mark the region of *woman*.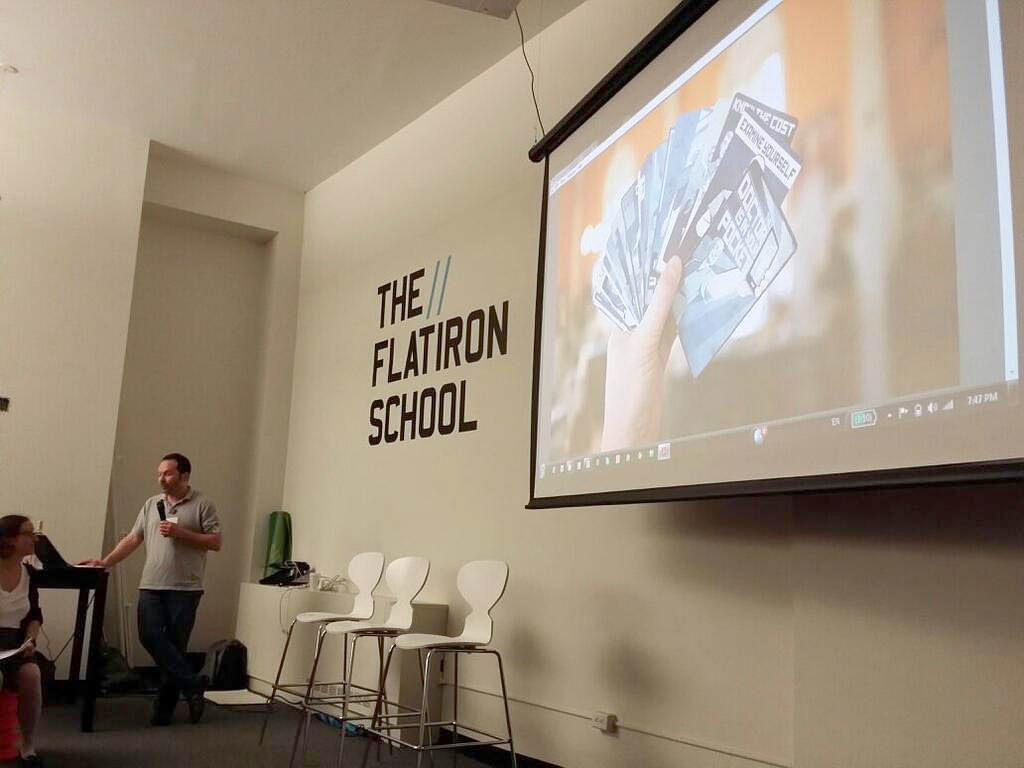
Region: left=0, top=511, right=42, bottom=763.
